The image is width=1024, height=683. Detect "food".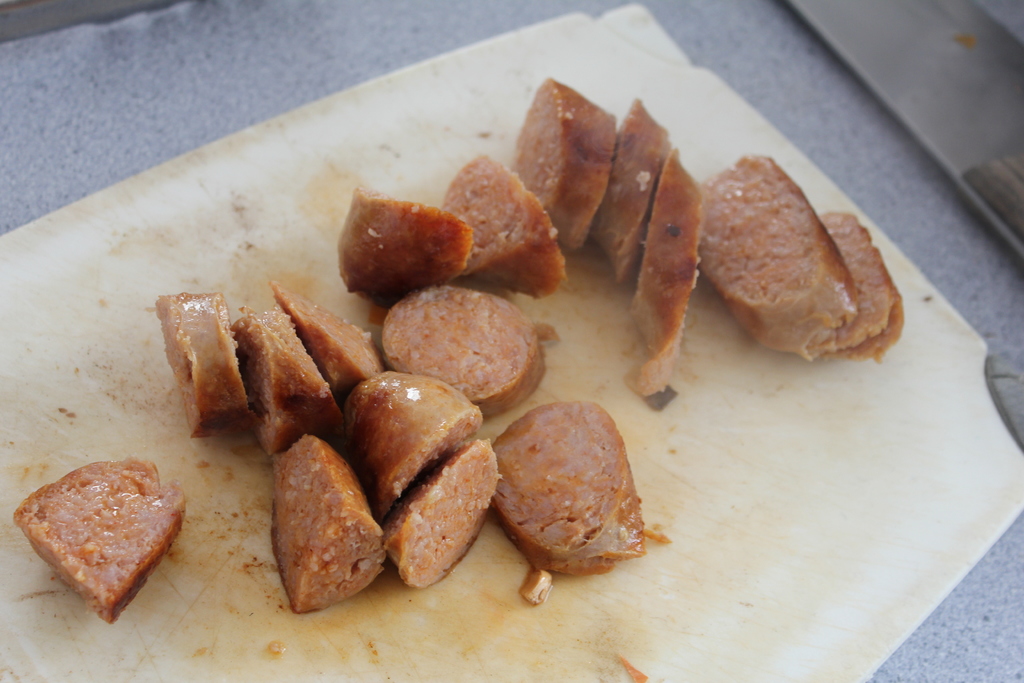
Detection: [left=270, top=438, right=388, bottom=616].
